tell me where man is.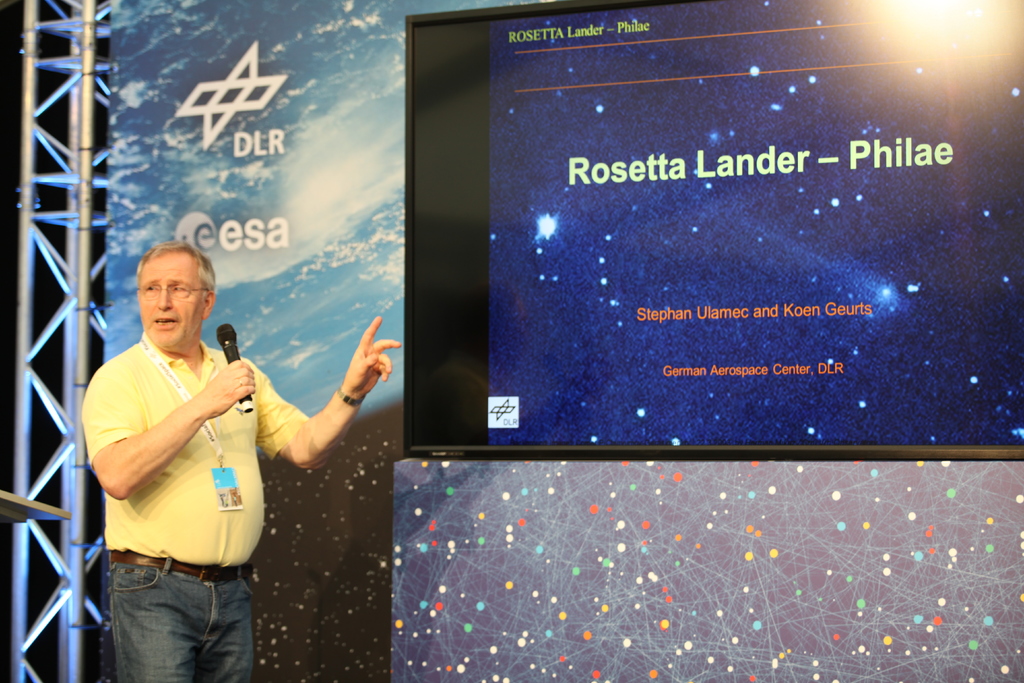
man is at bbox=(81, 247, 398, 682).
